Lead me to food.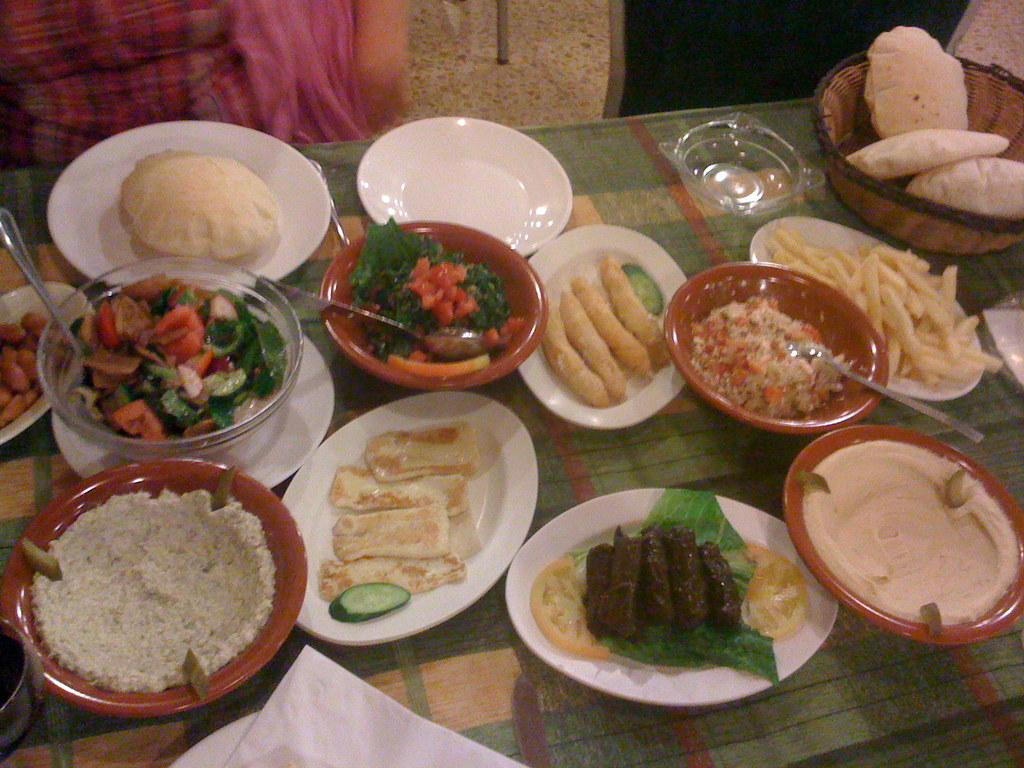
Lead to crop(570, 273, 654, 383).
